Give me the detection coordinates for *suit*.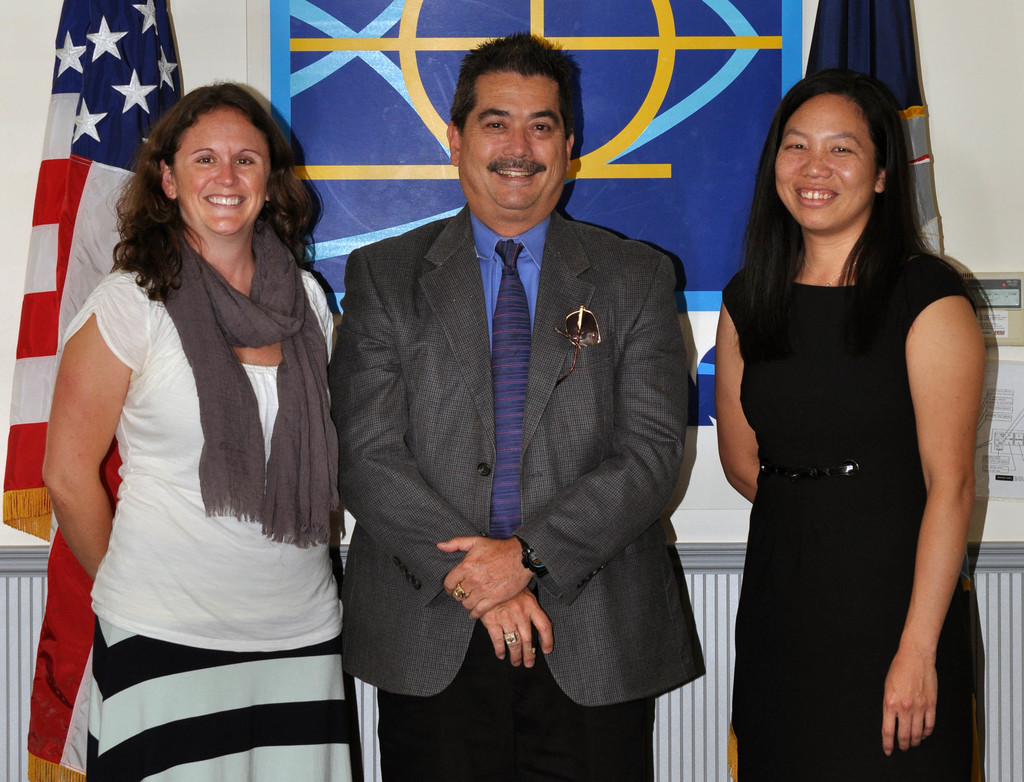
x1=321, y1=85, x2=691, y2=744.
